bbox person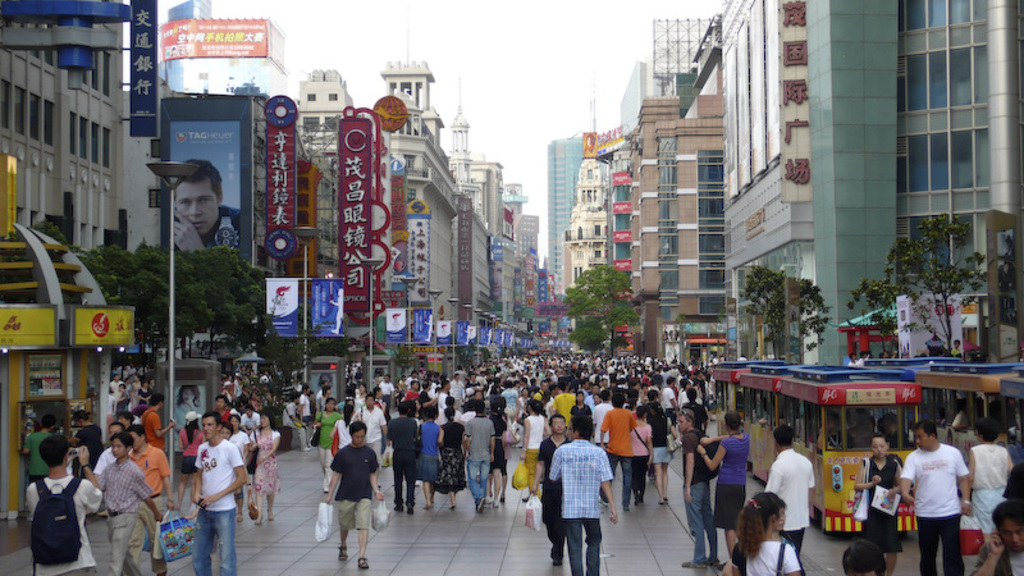
pyautogui.locateOnScreen(131, 397, 179, 449)
